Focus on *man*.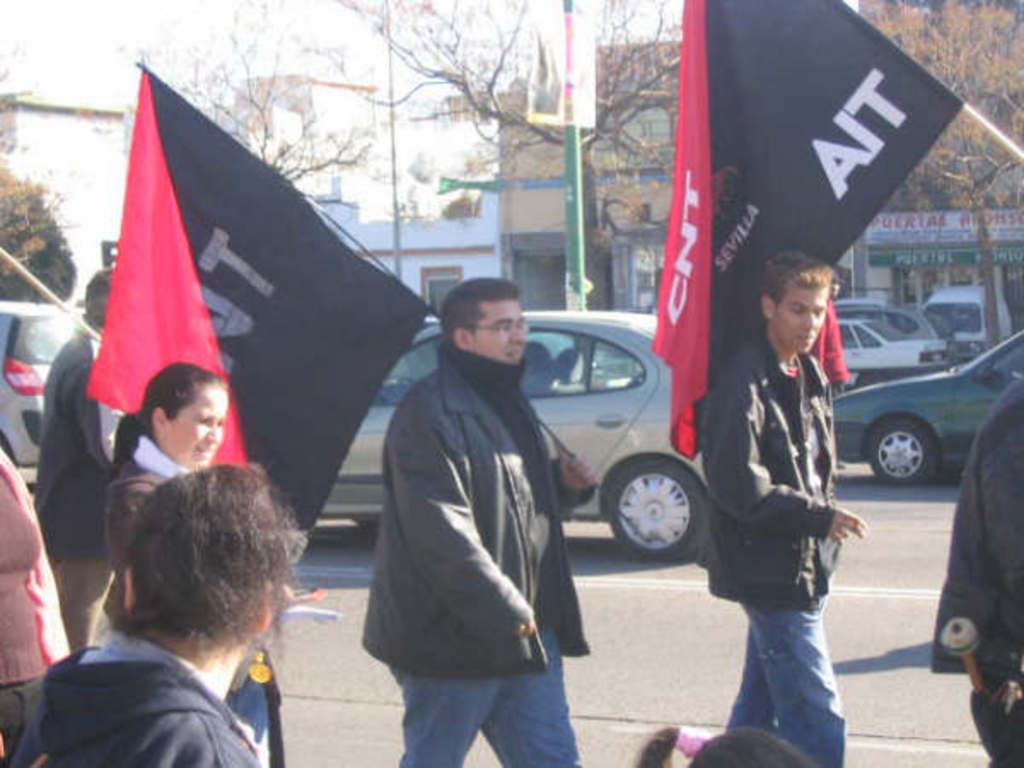
Focused at locate(352, 276, 616, 766).
